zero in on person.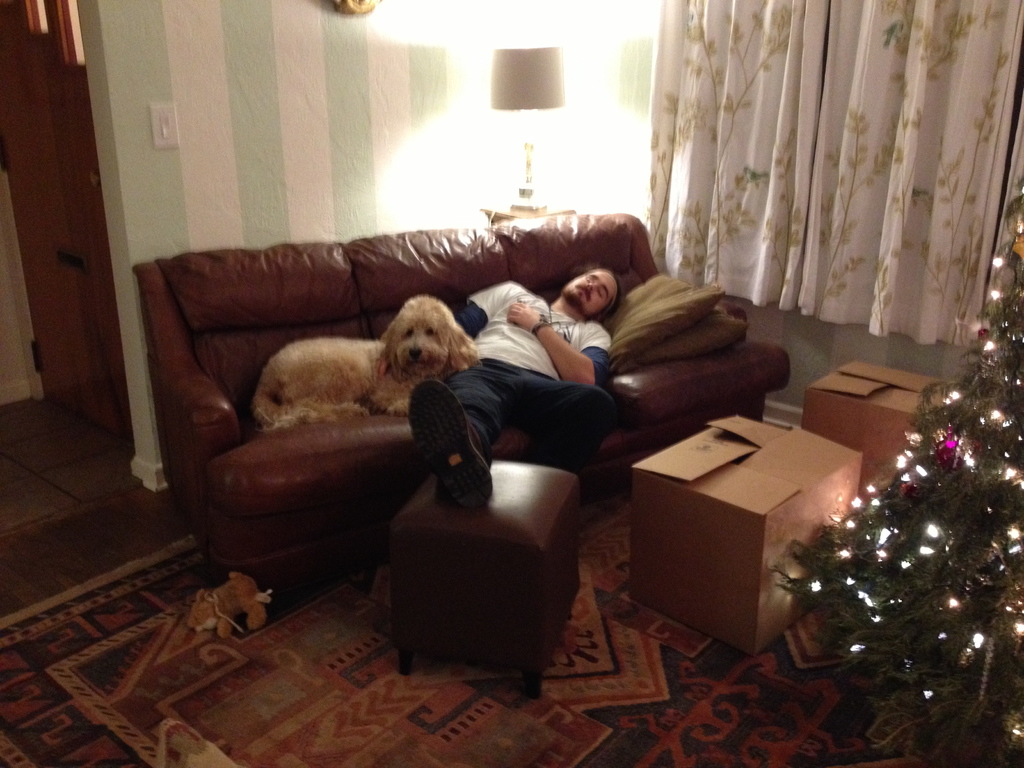
Zeroed in: <box>407,262,620,508</box>.
